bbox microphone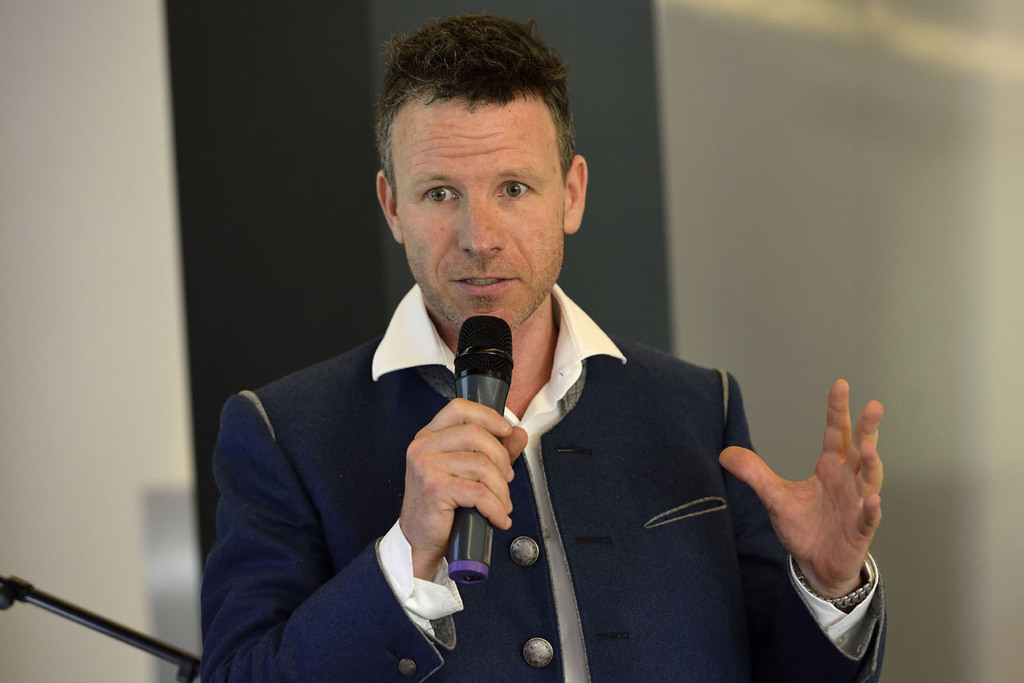
447,311,513,586
